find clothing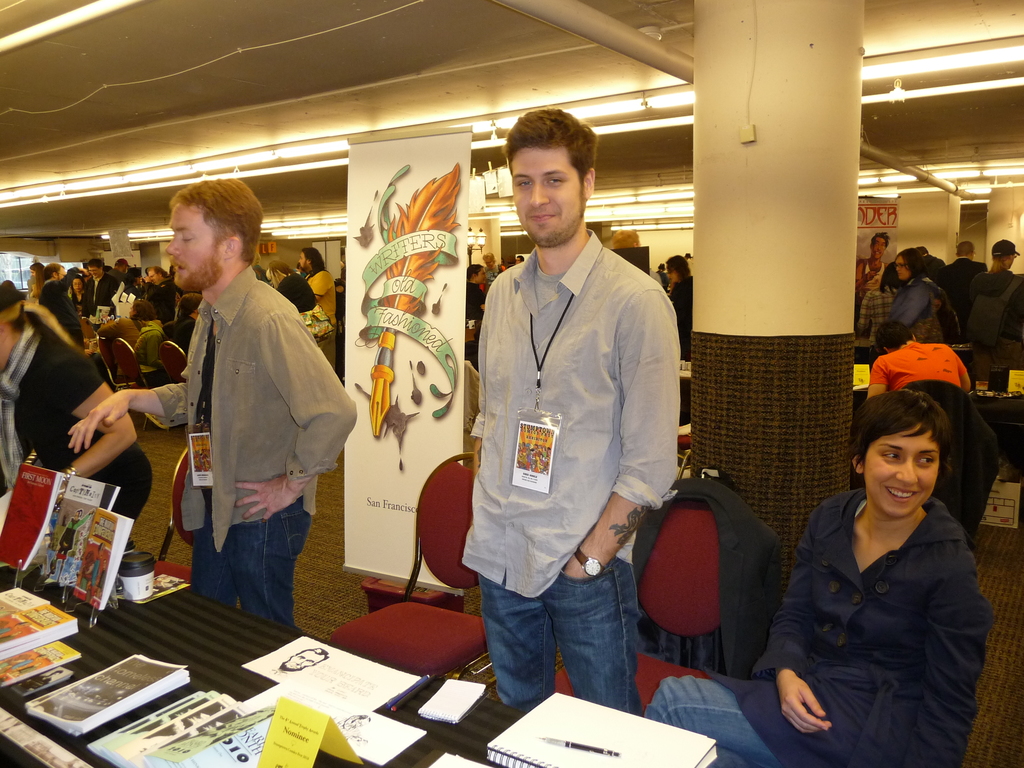
979,263,1023,393
